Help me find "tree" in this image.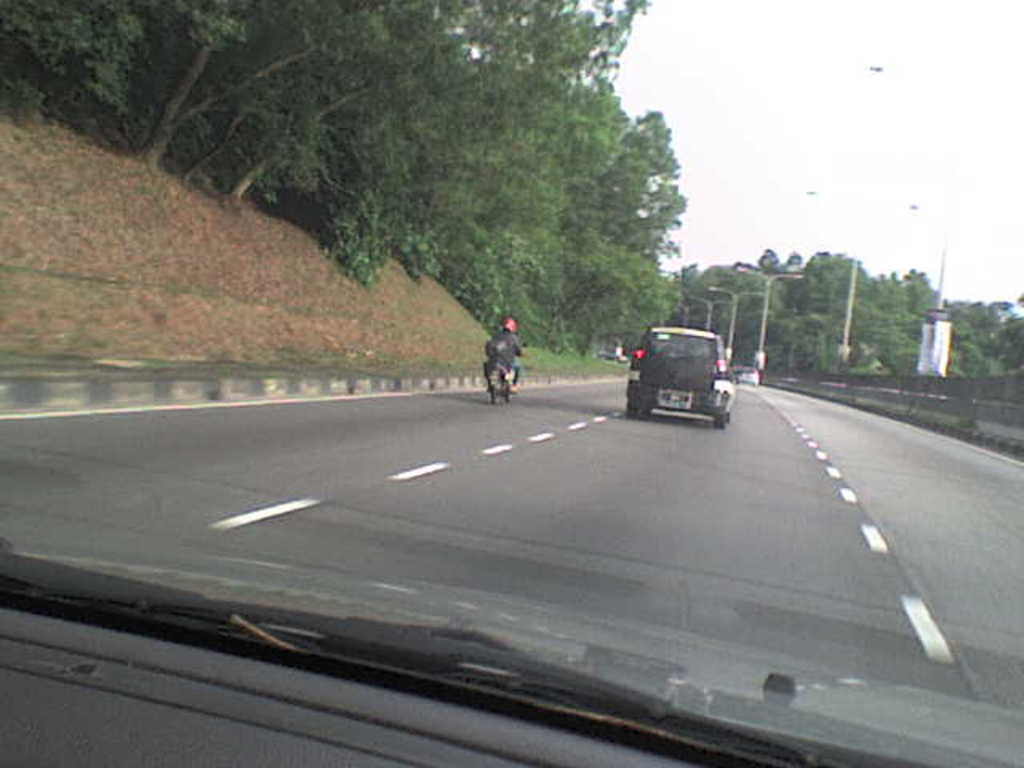
Found it: (866, 261, 952, 378).
